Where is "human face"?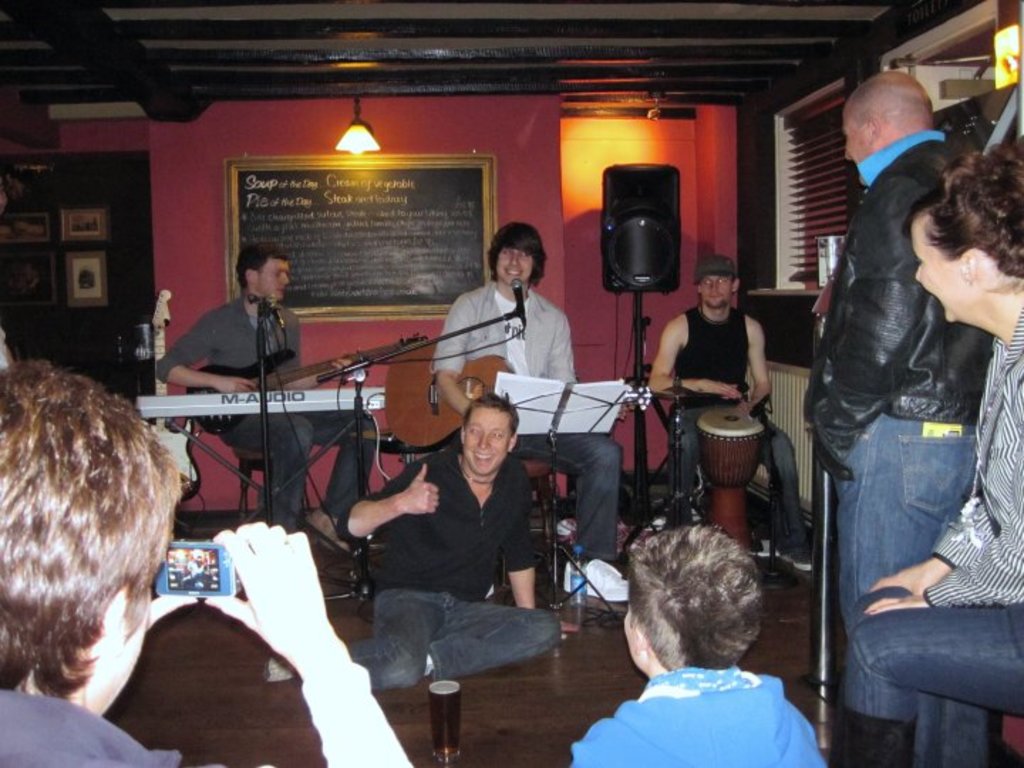
left=461, top=404, right=516, bottom=476.
